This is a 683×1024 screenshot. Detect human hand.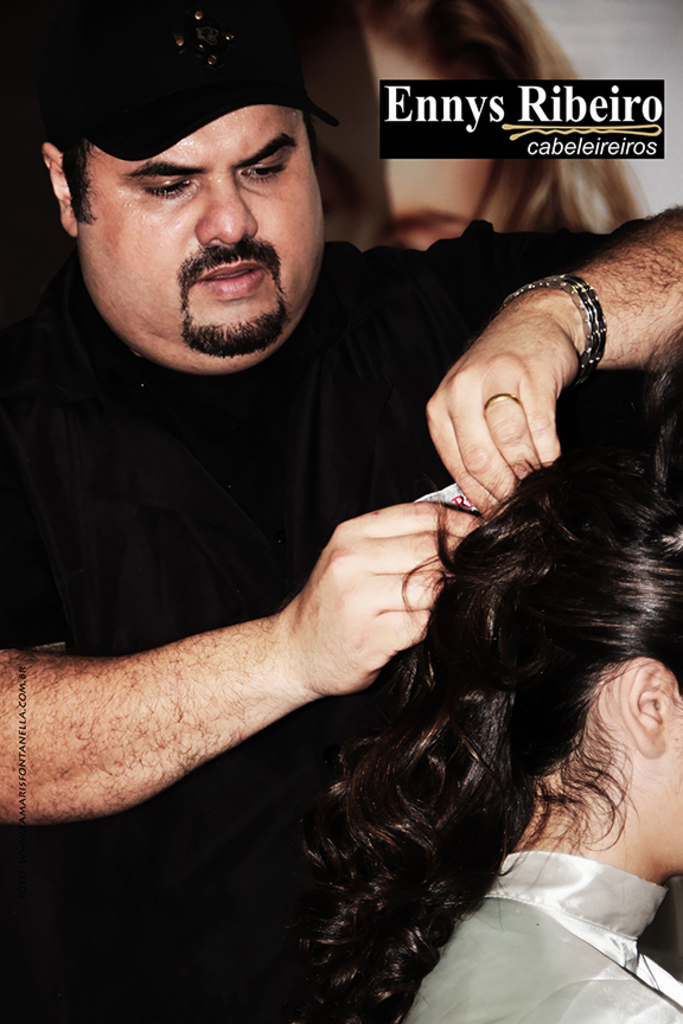
[13, 485, 493, 827].
